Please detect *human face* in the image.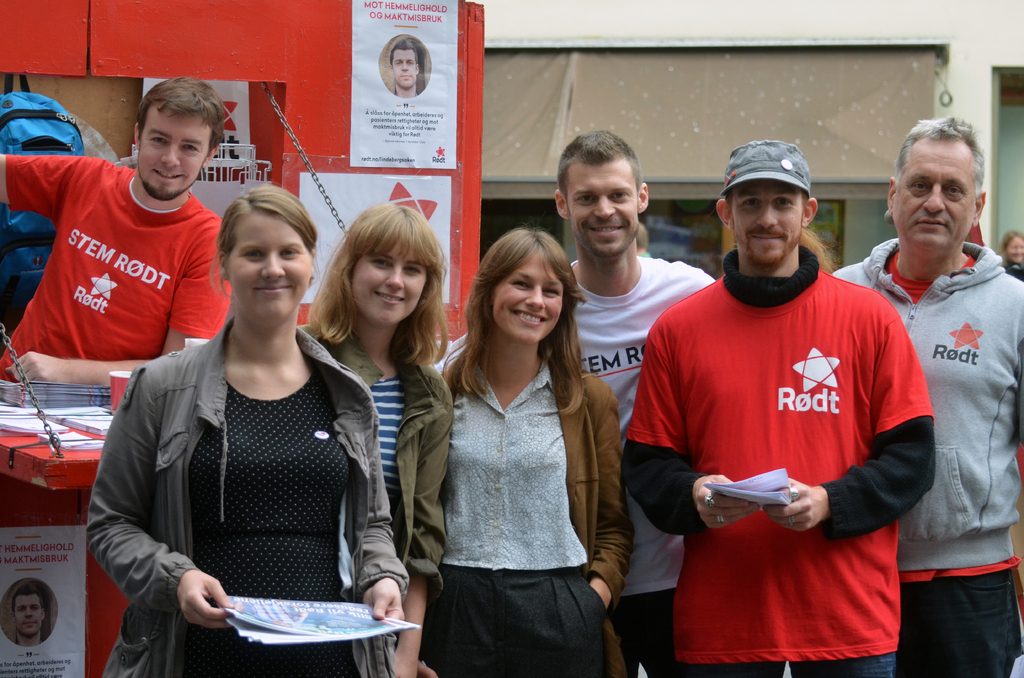
l=351, t=250, r=422, b=323.
